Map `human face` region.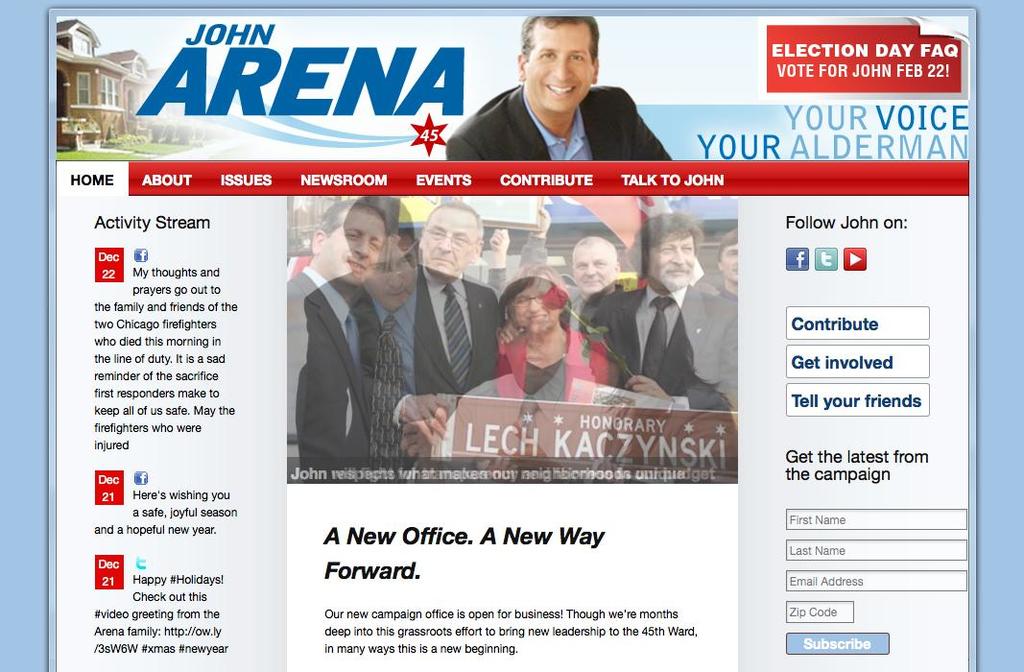
Mapped to 503/290/555/336.
